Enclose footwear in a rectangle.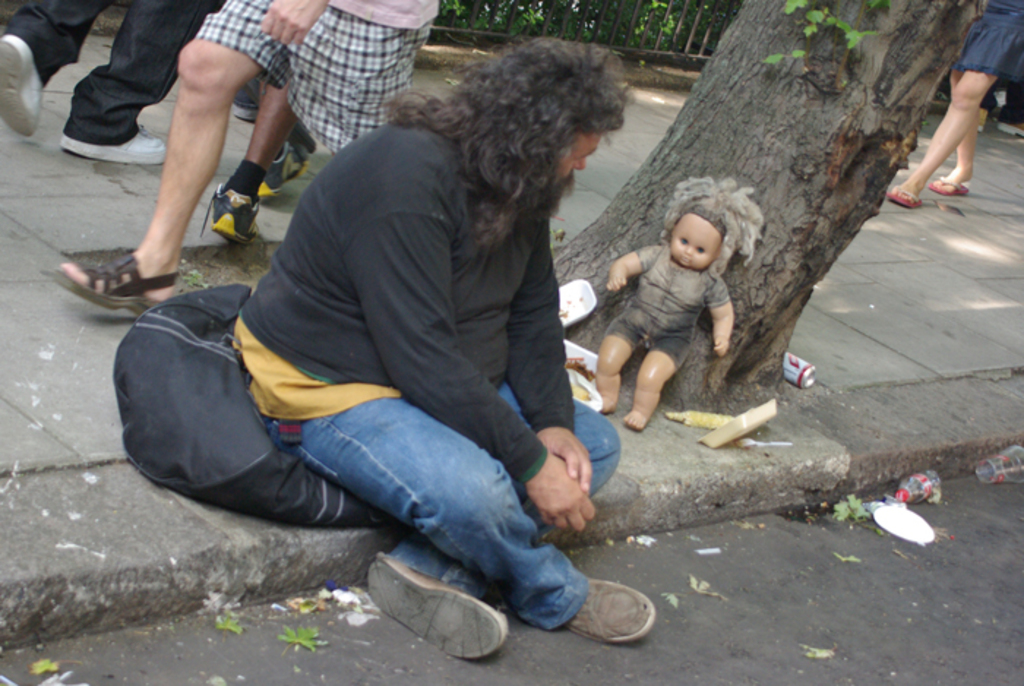
pyautogui.locateOnScreen(366, 556, 503, 660).
